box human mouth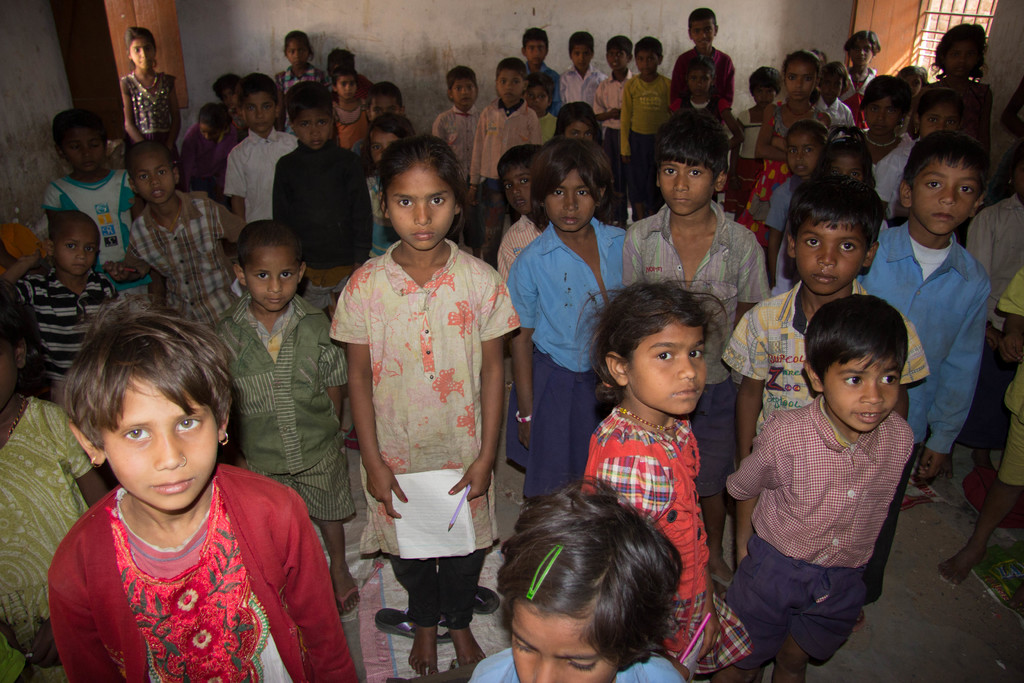
box(934, 211, 954, 224)
